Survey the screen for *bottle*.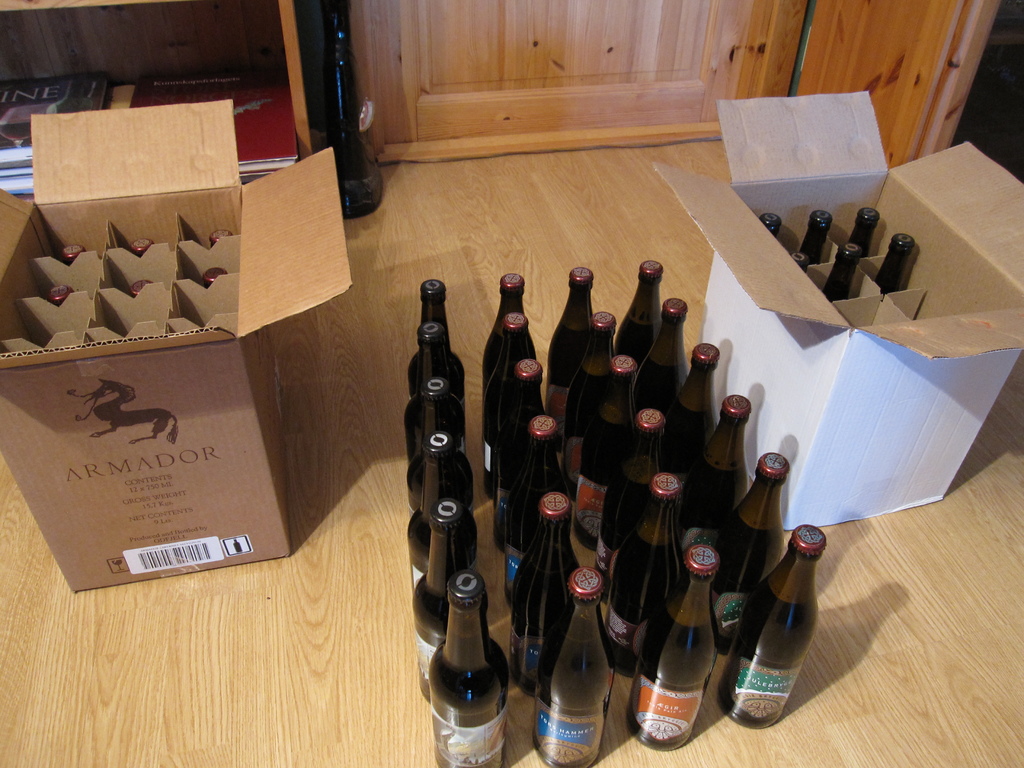
Survey found: <bbox>536, 563, 625, 755</bbox>.
